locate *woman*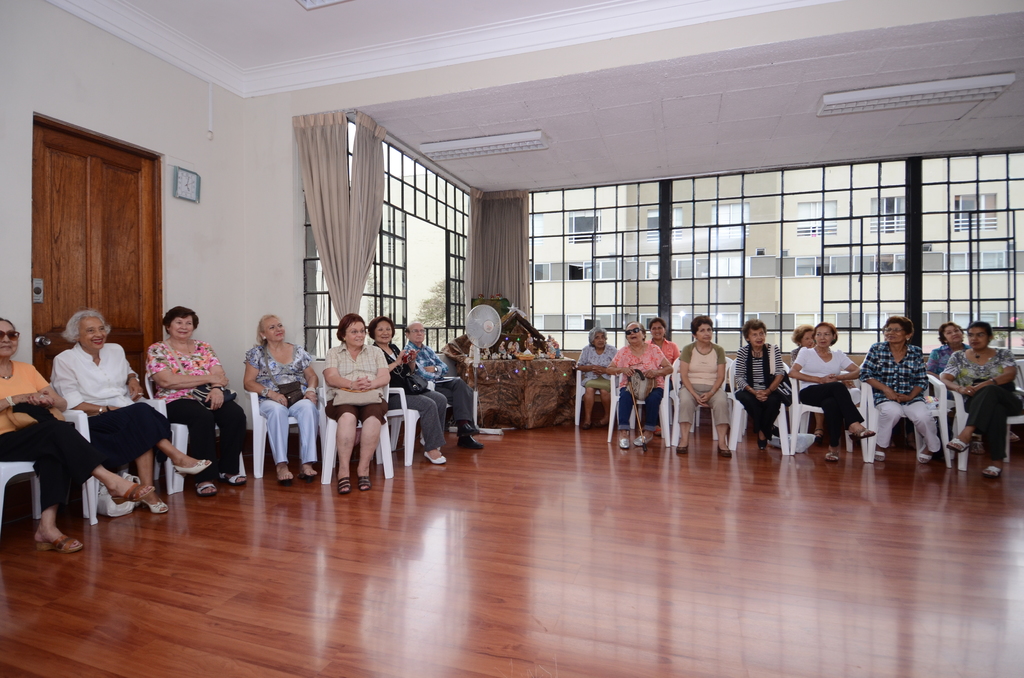
crop(44, 310, 214, 519)
